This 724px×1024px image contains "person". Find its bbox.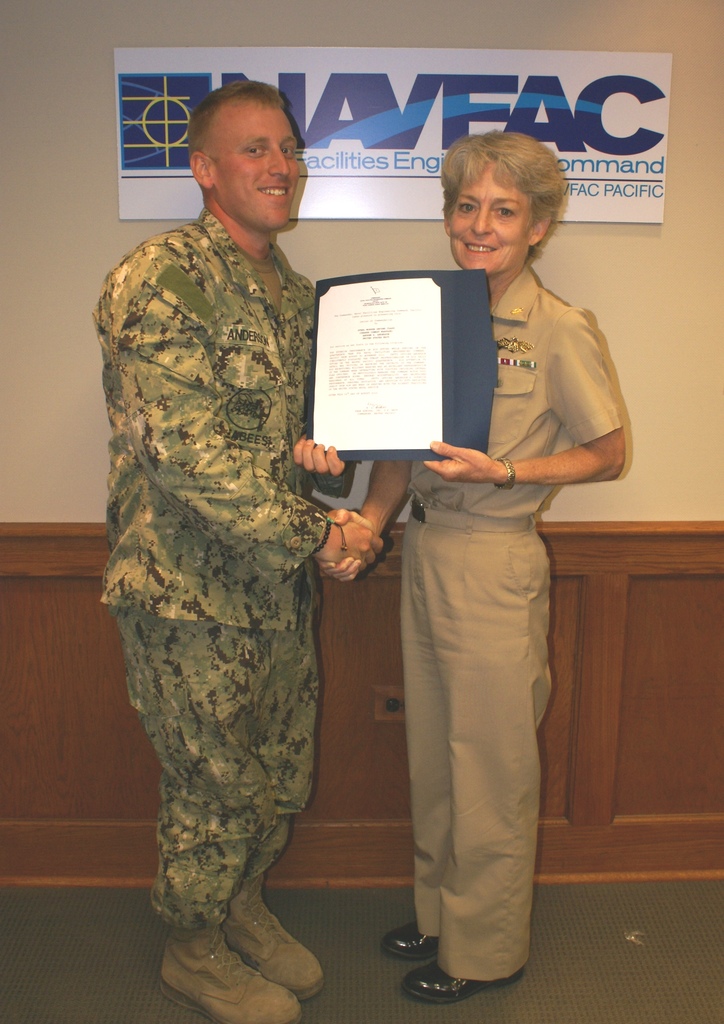
Rect(104, 88, 397, 1009).
